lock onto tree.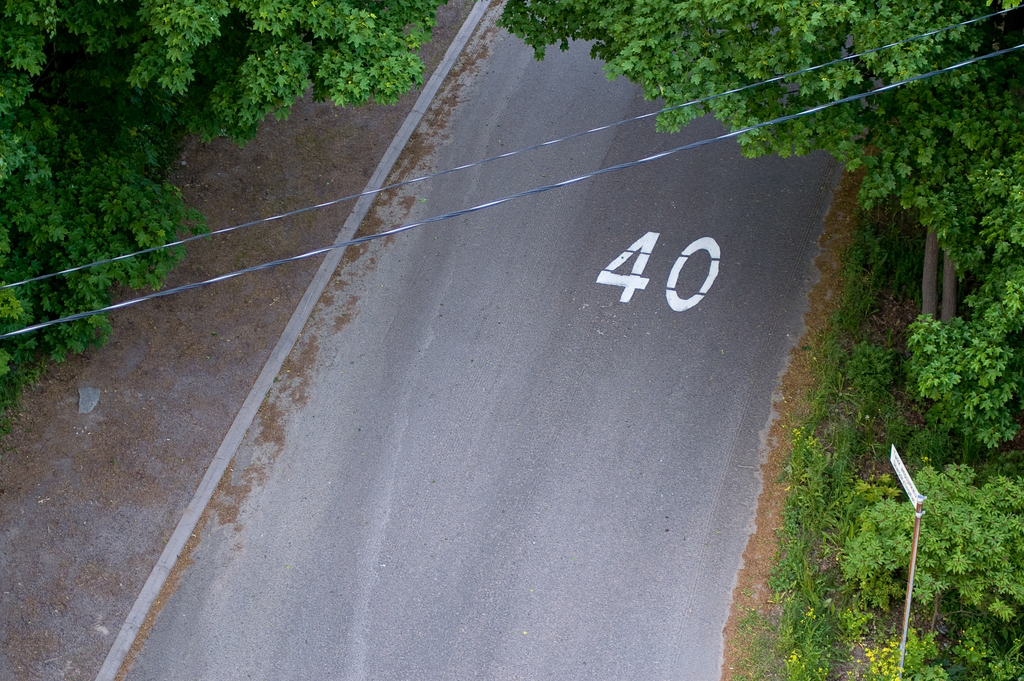
Locked: pyautogui.locateOnScreen(493, 0, 1023, 453).
